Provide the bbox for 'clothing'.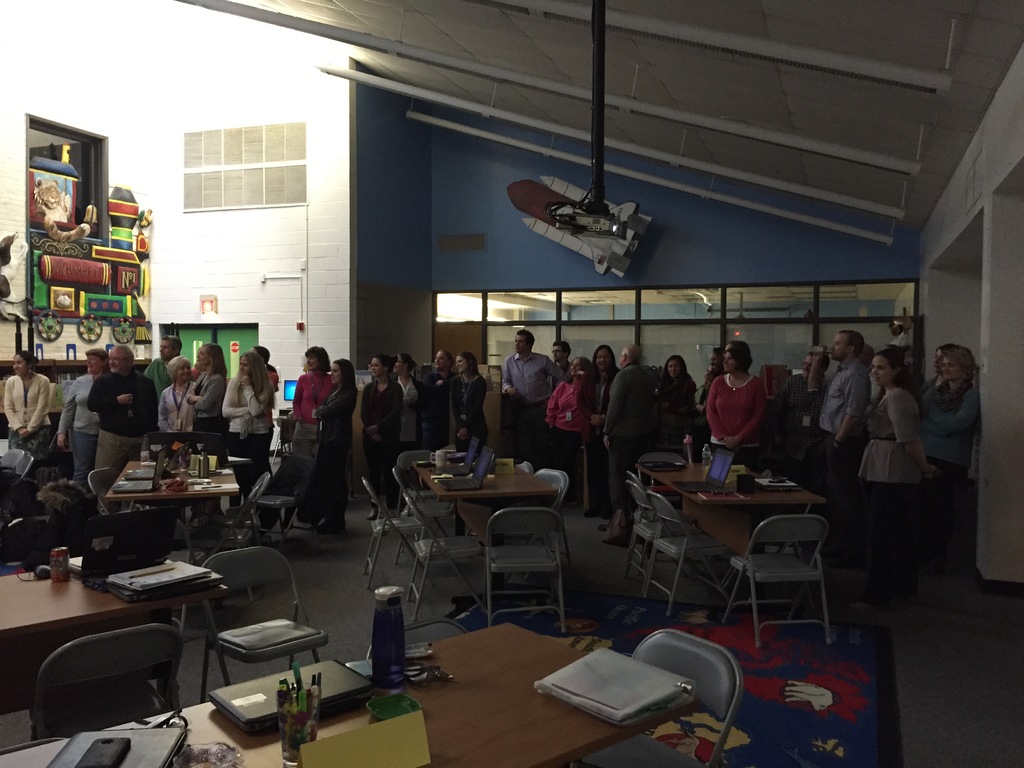
region(195, 379, 220, 454).
